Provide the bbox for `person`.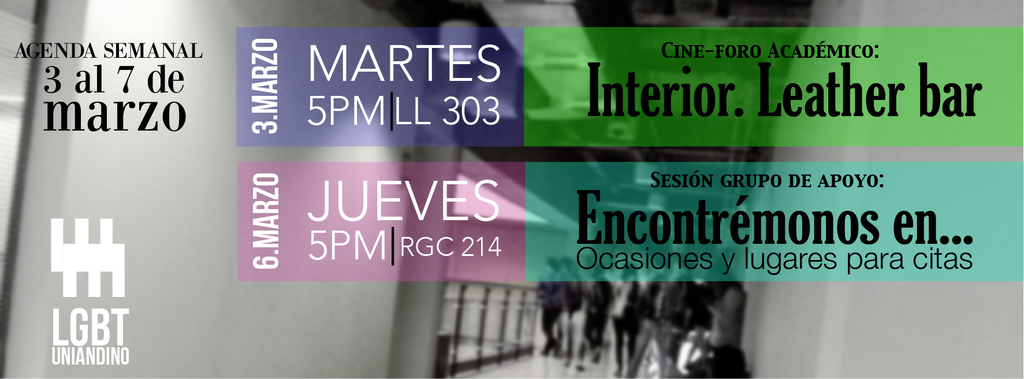
(left=692, top=248, right=746, bottom=354).
